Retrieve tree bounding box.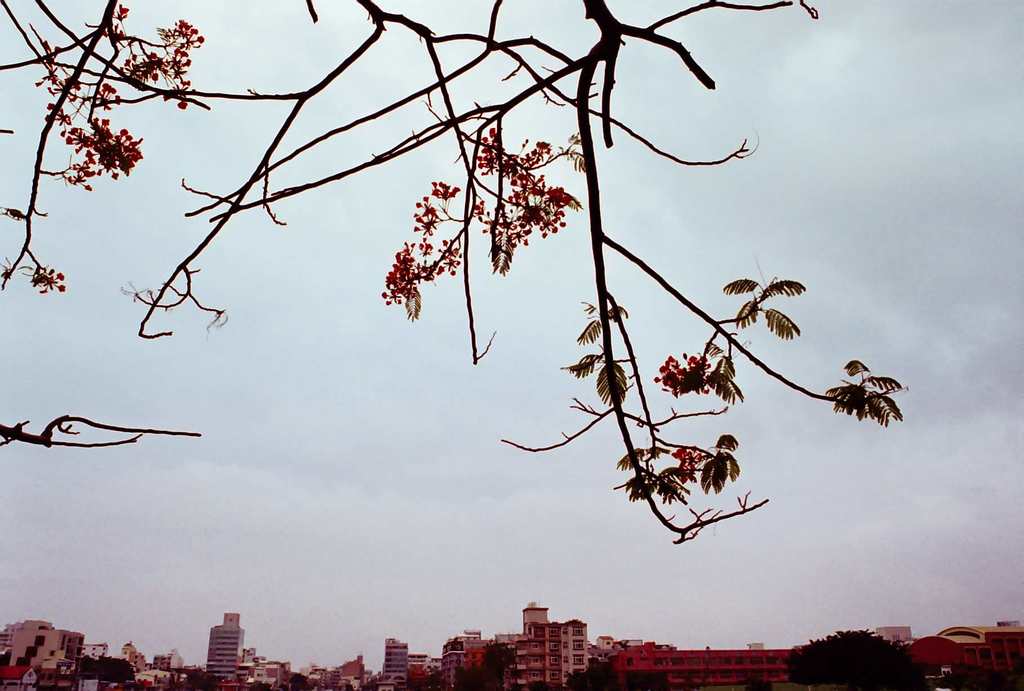
Bounding box: Rect(788, 628, 925, 690).
